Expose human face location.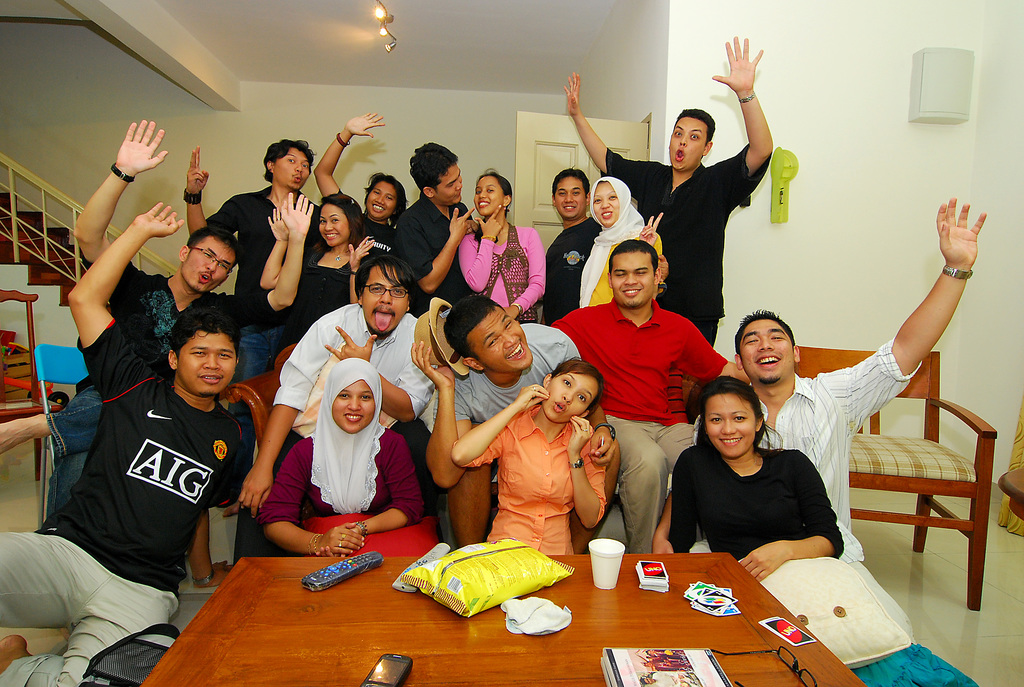
Exposed at pyautogui.locateOnScreen(277, 149, 308, 187).
